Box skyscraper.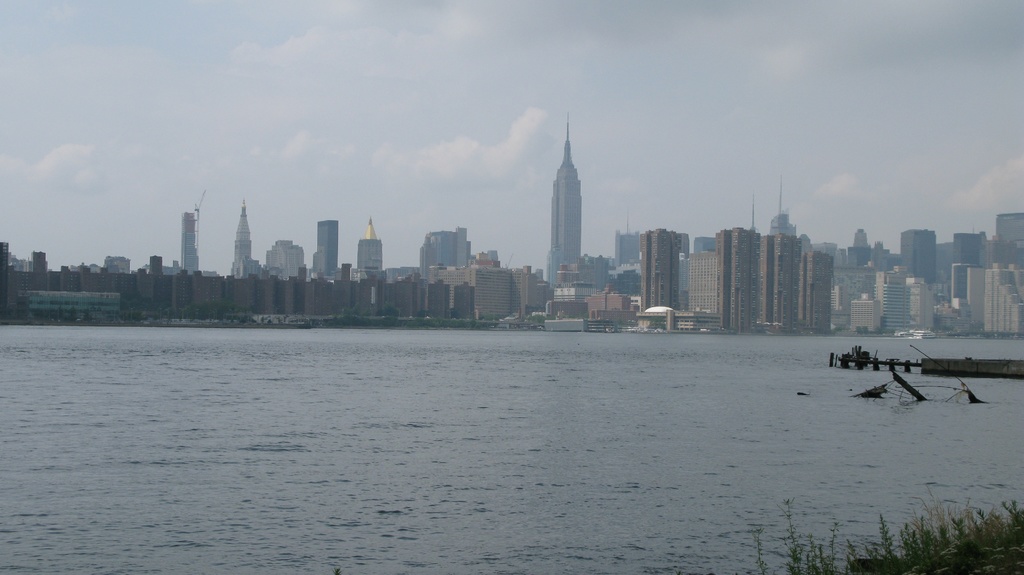
[357,217,381,269].
